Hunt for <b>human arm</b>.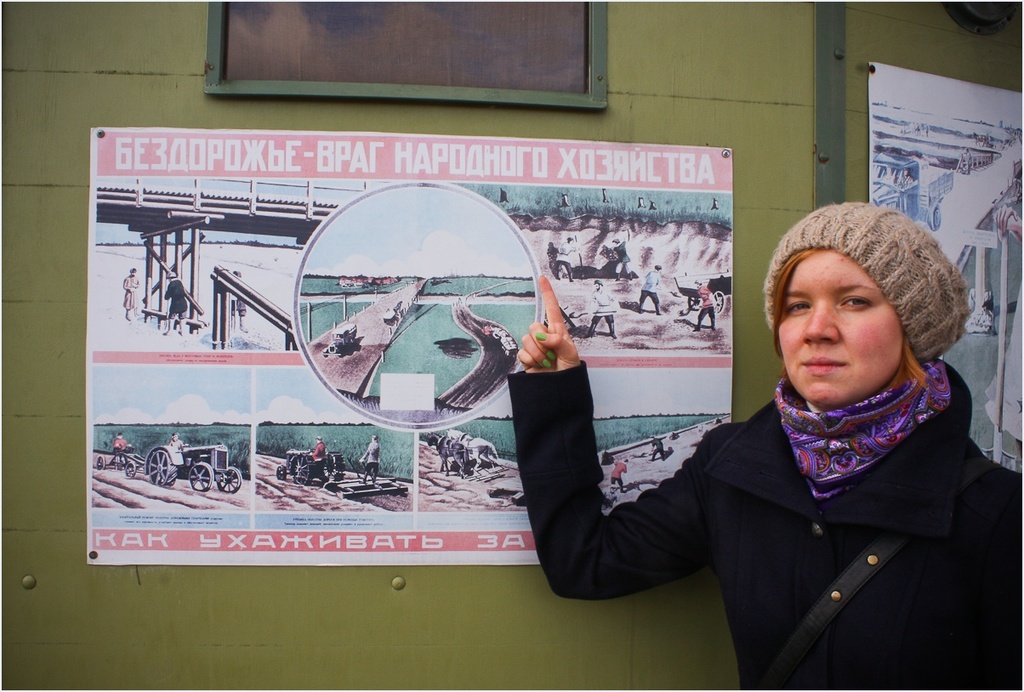
Hunted down at 357,446,371,465.
